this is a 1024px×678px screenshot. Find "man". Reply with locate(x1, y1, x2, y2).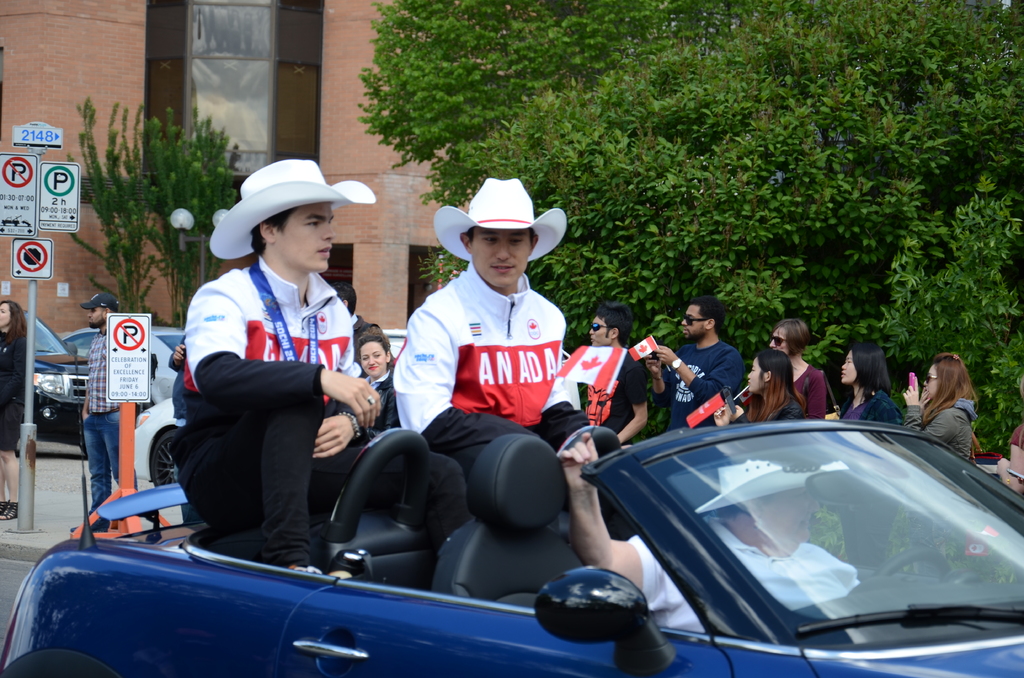
locate(81, 291, 122, 512).
